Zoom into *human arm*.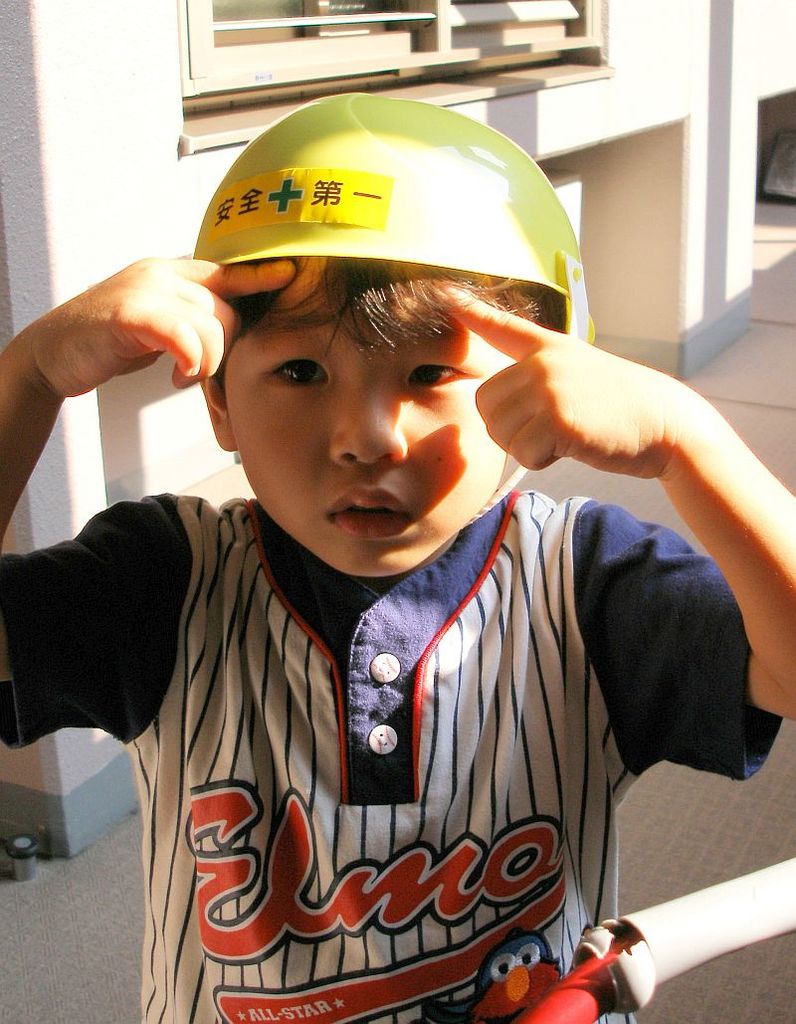
Zoom target: 449/281/774/750.
